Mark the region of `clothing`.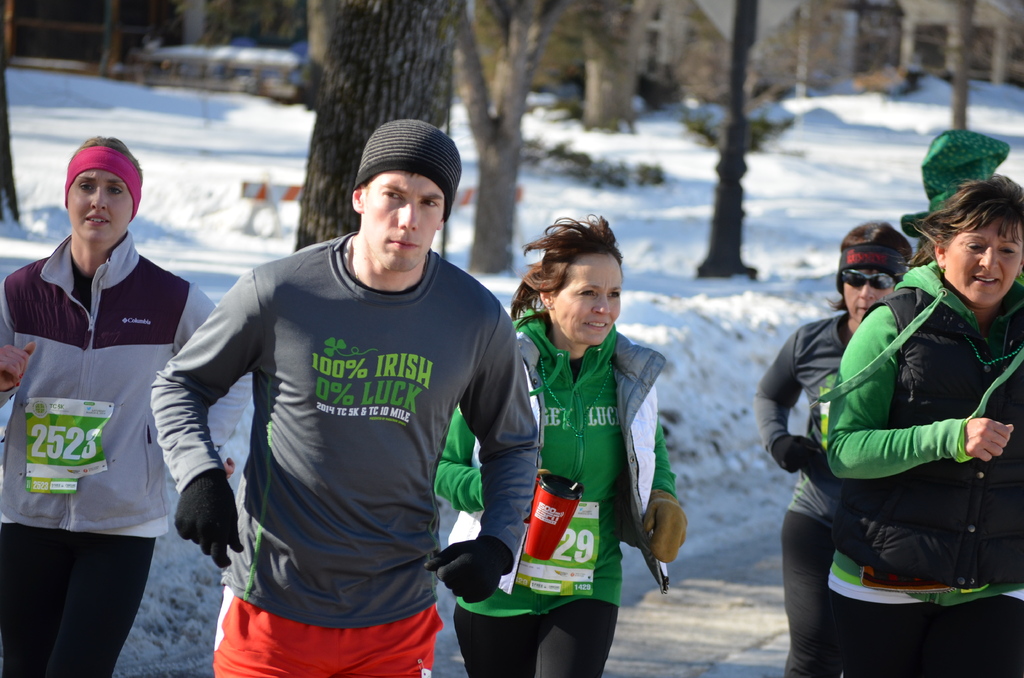
Region: bbox=[902, 209, 929, 267].
